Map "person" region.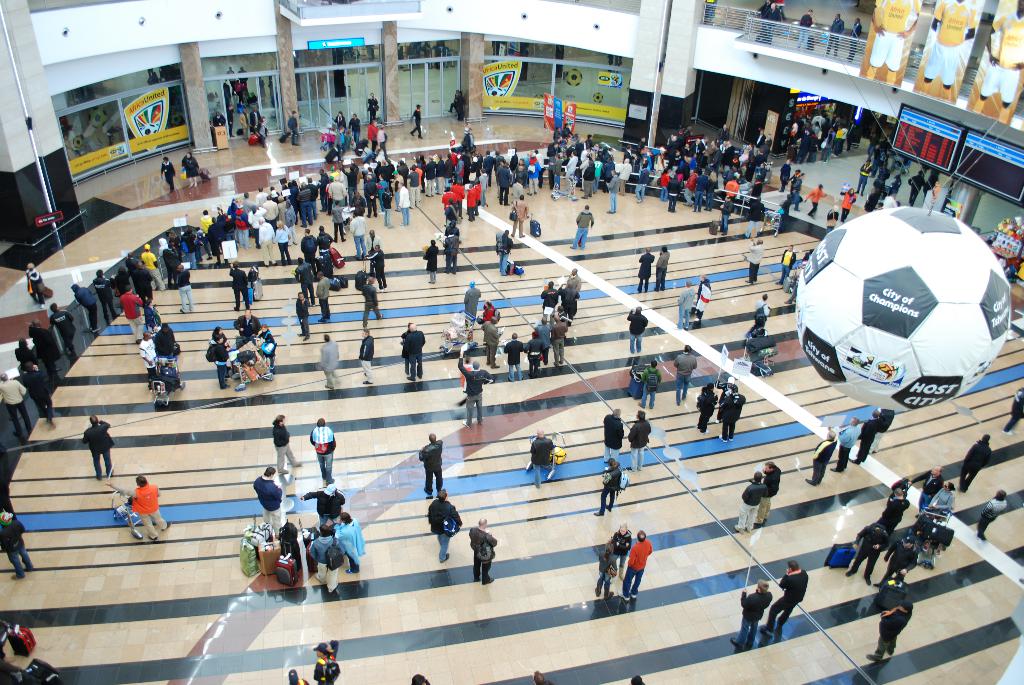
Mapped to pyautogui.locateOnScreen(269, 412, 301, 476).
